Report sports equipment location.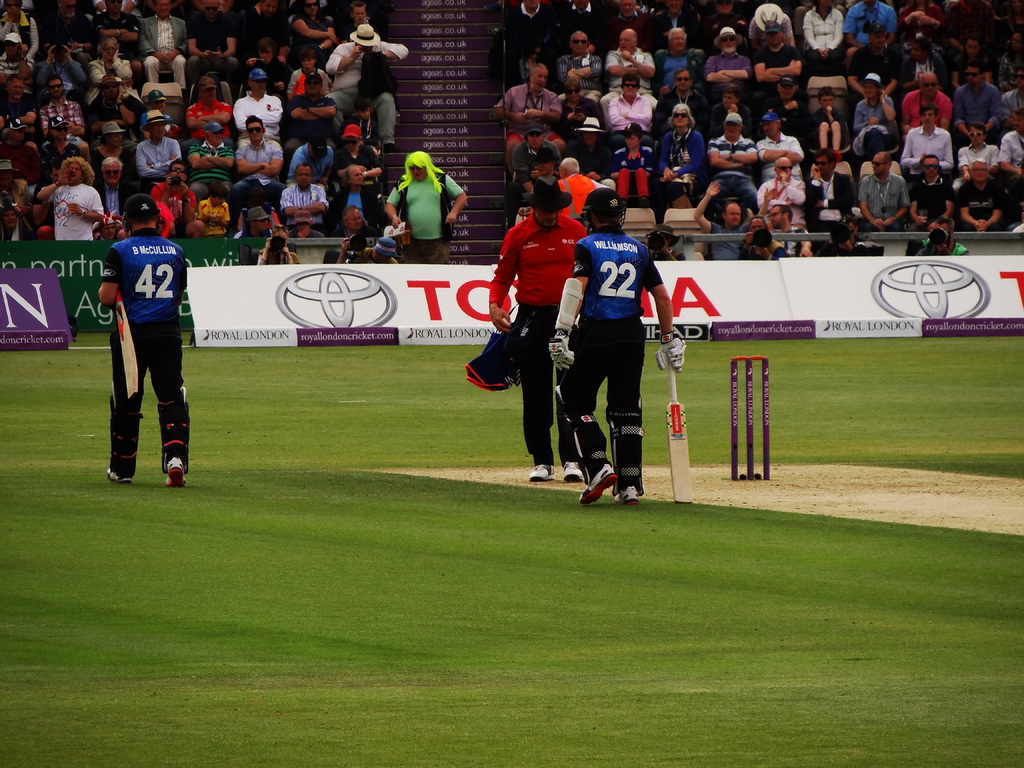
Report: Rect(113, 291, 141, 404).
